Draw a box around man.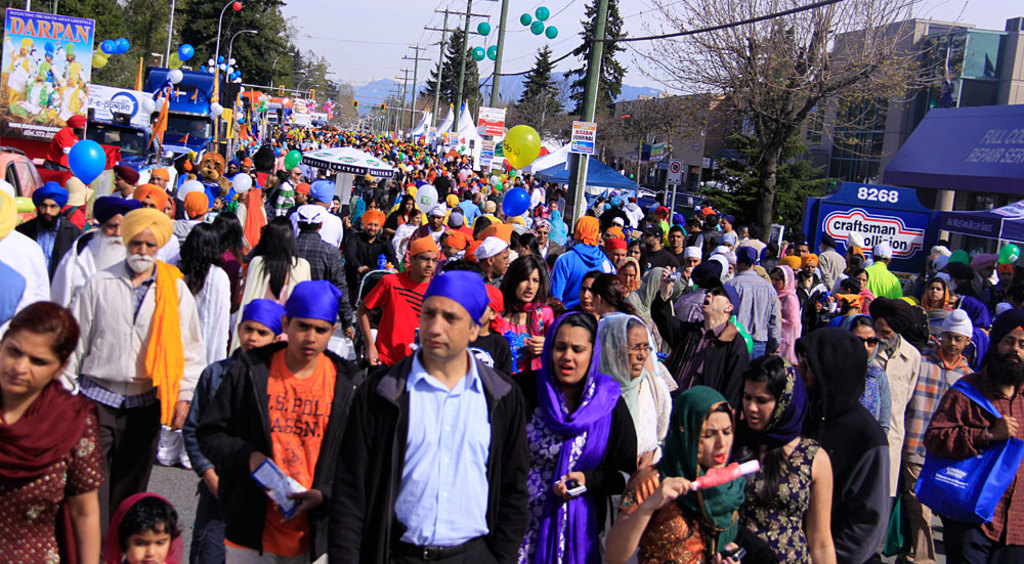
x1=111 y1=165 x2=142 y2=200.
